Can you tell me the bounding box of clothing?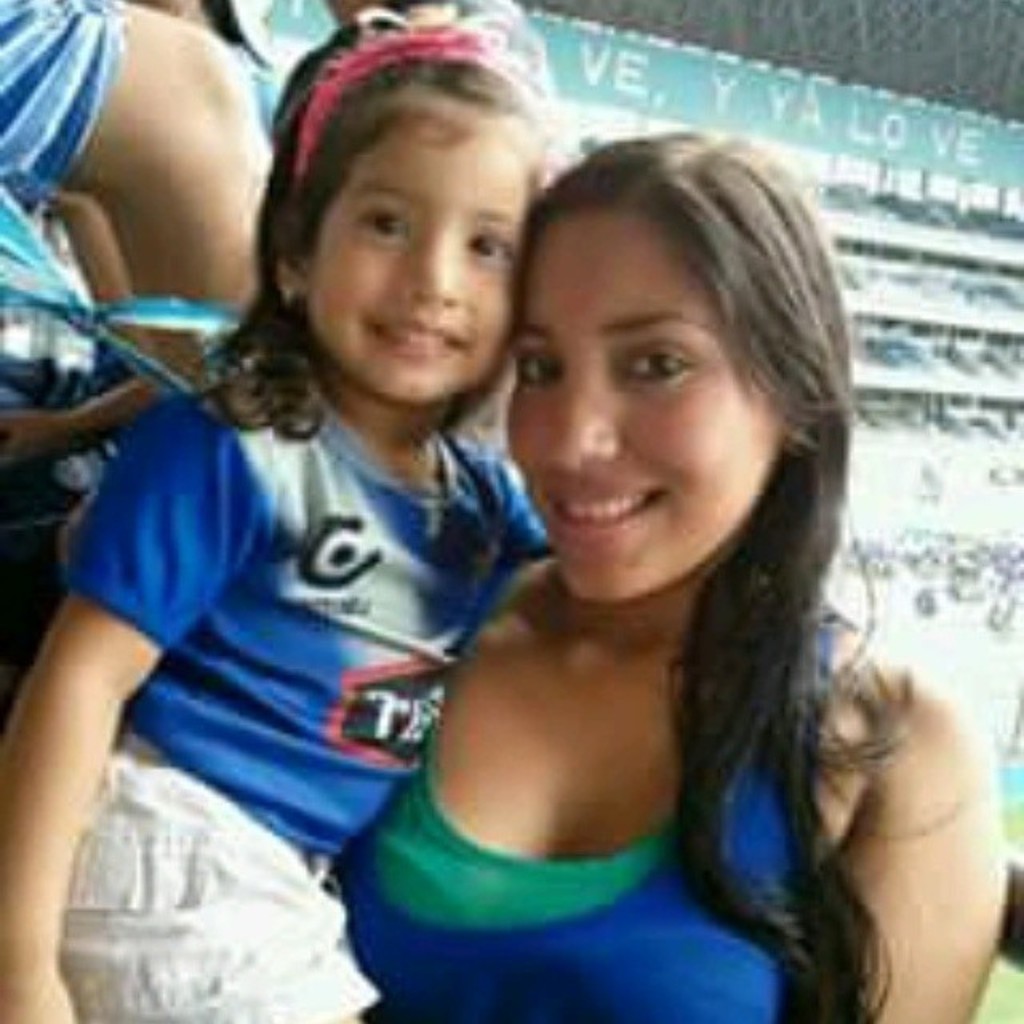
detection(53, 373, 547, 1022).
